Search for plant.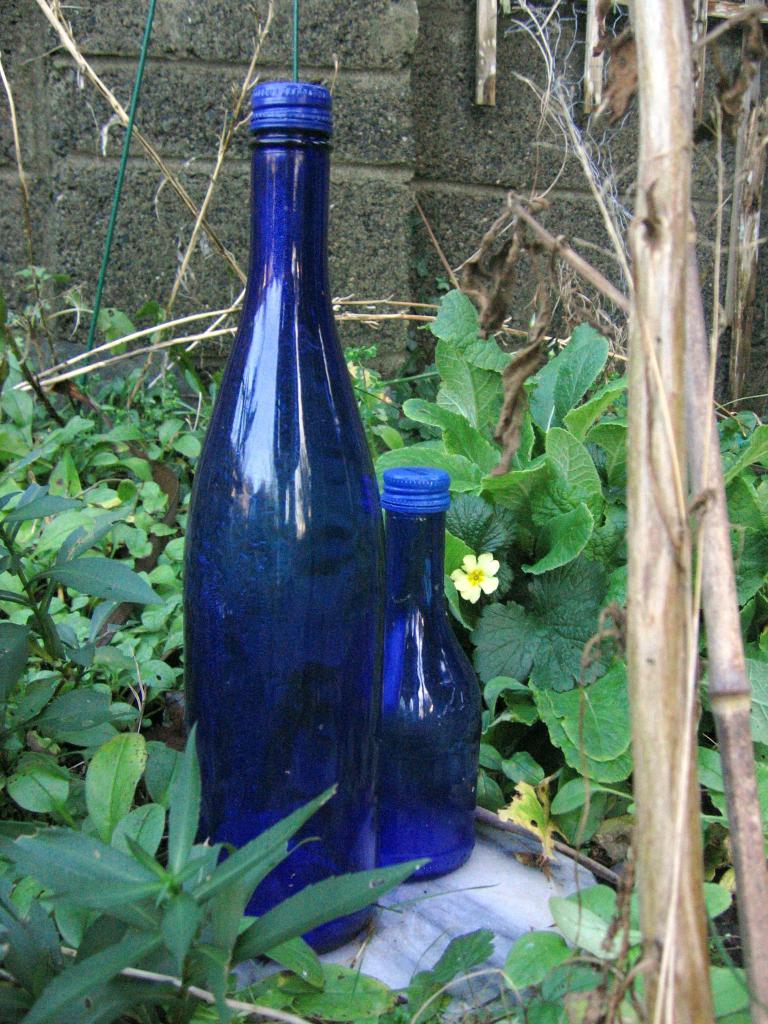
Found at Rect(0, 344, 512, 1023).
